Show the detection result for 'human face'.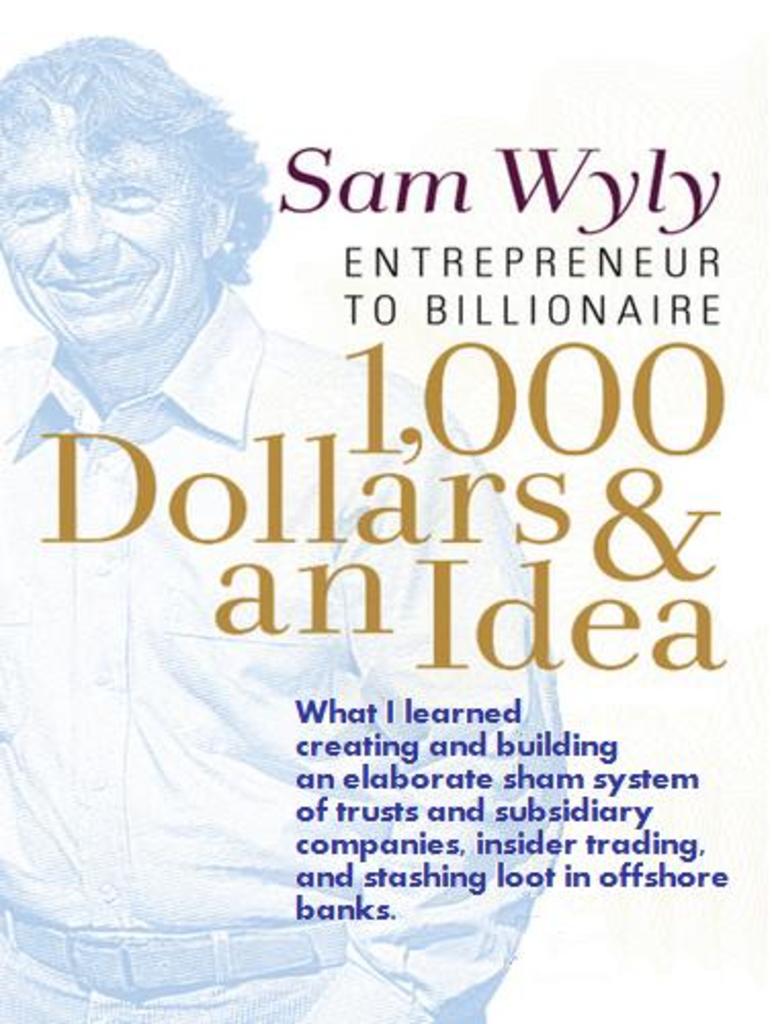
(x1=0, y1=98, x2=203, y2=354).
